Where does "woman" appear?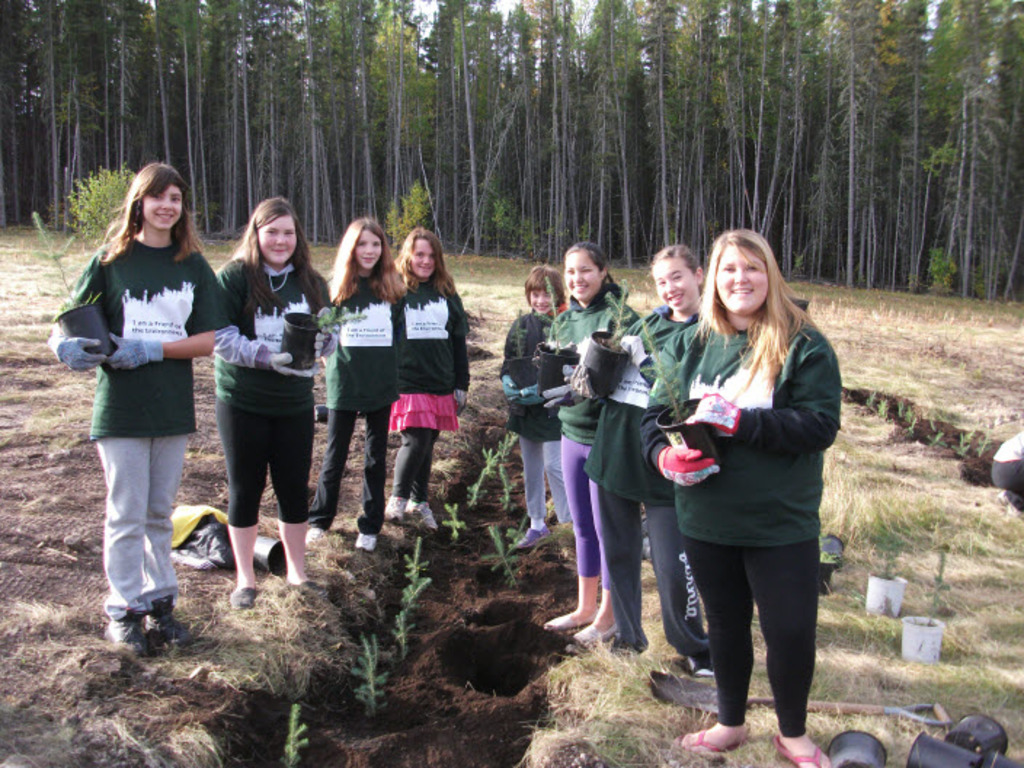
Appears at 570:247:735:676.
